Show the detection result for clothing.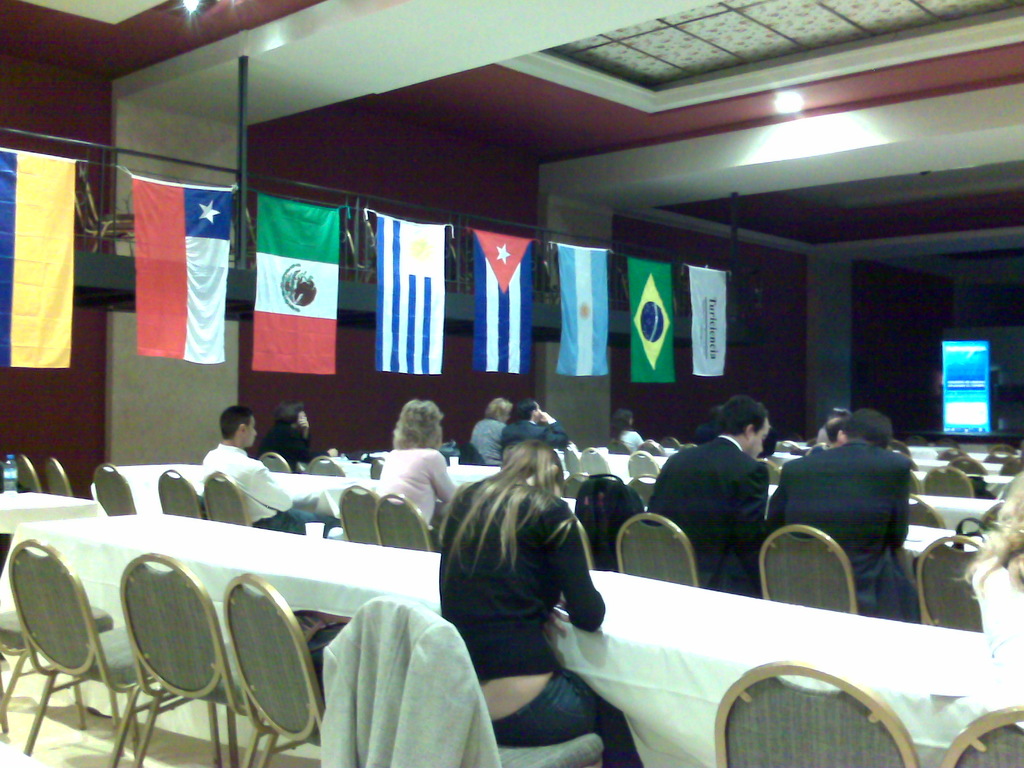
{"left": 627, "top": 442, "right": 766, "bottom": 601}.
